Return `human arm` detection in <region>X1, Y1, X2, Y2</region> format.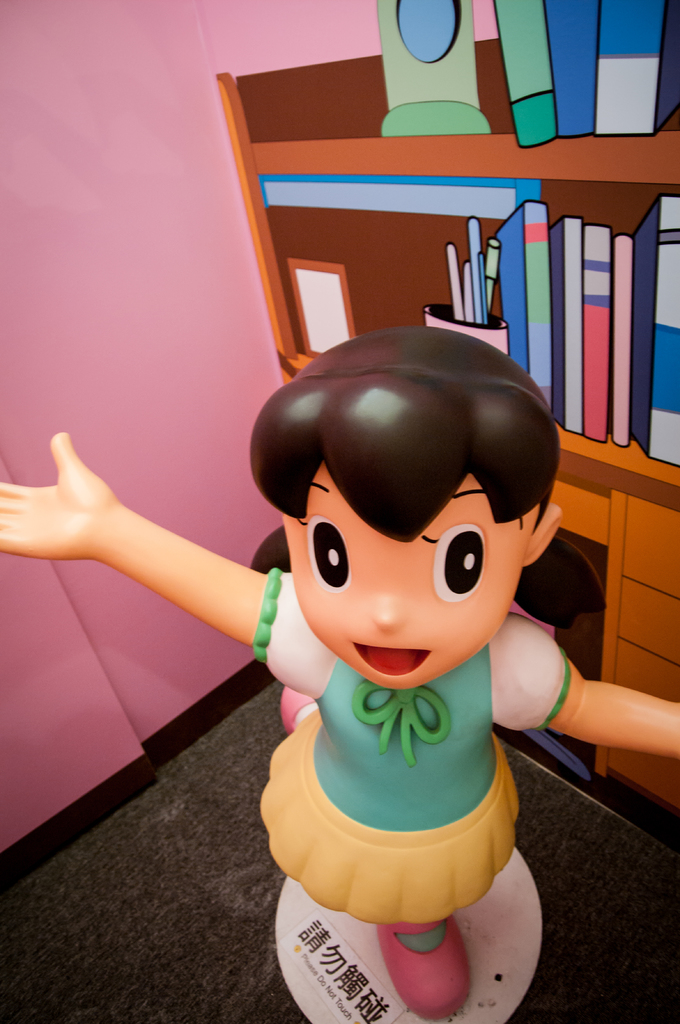
<region>2, 420, 315, 698</region>.
